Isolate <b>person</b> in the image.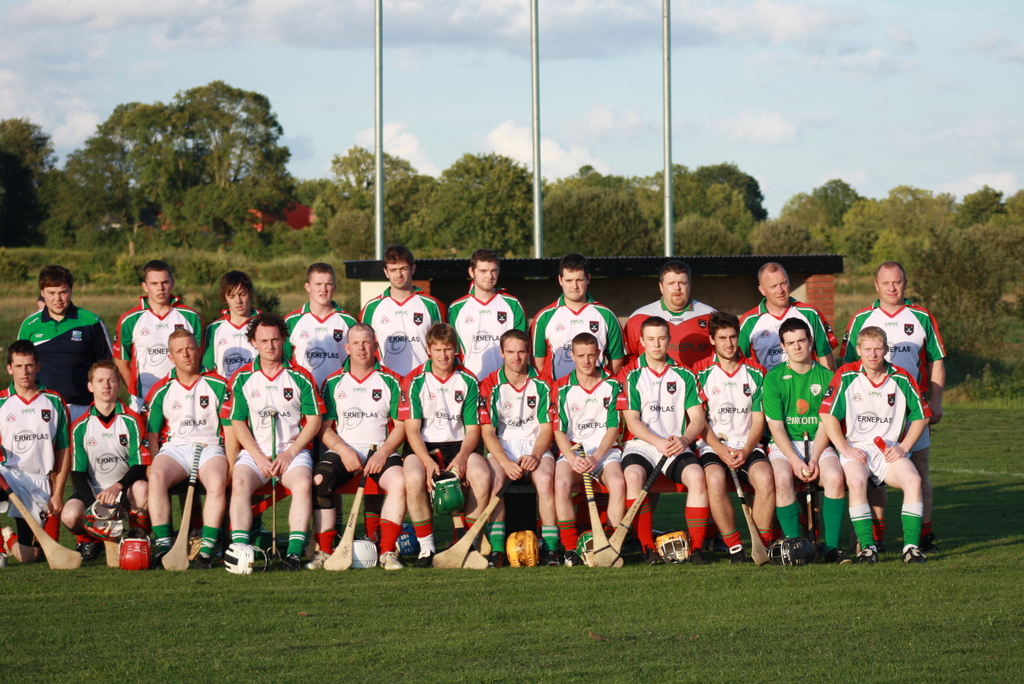
Isolated region: box=[689, 304, 768, 564].
